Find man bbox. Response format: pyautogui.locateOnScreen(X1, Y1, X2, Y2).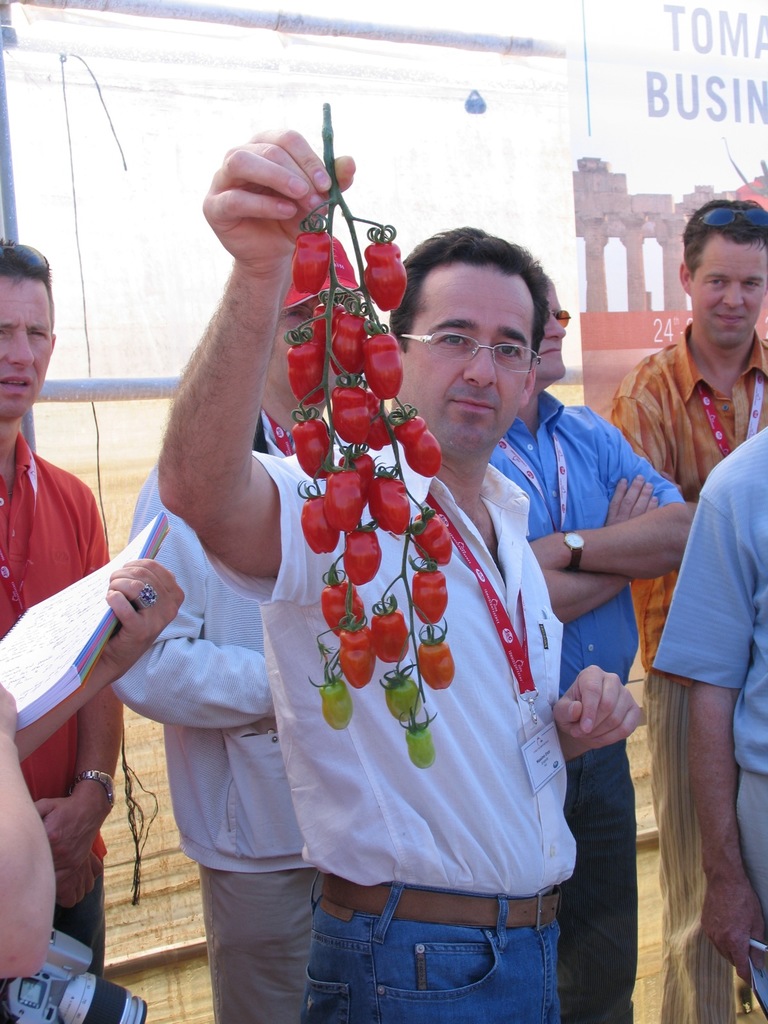
pyautogui.locateOnScreen(0, 235, 122, 975).
